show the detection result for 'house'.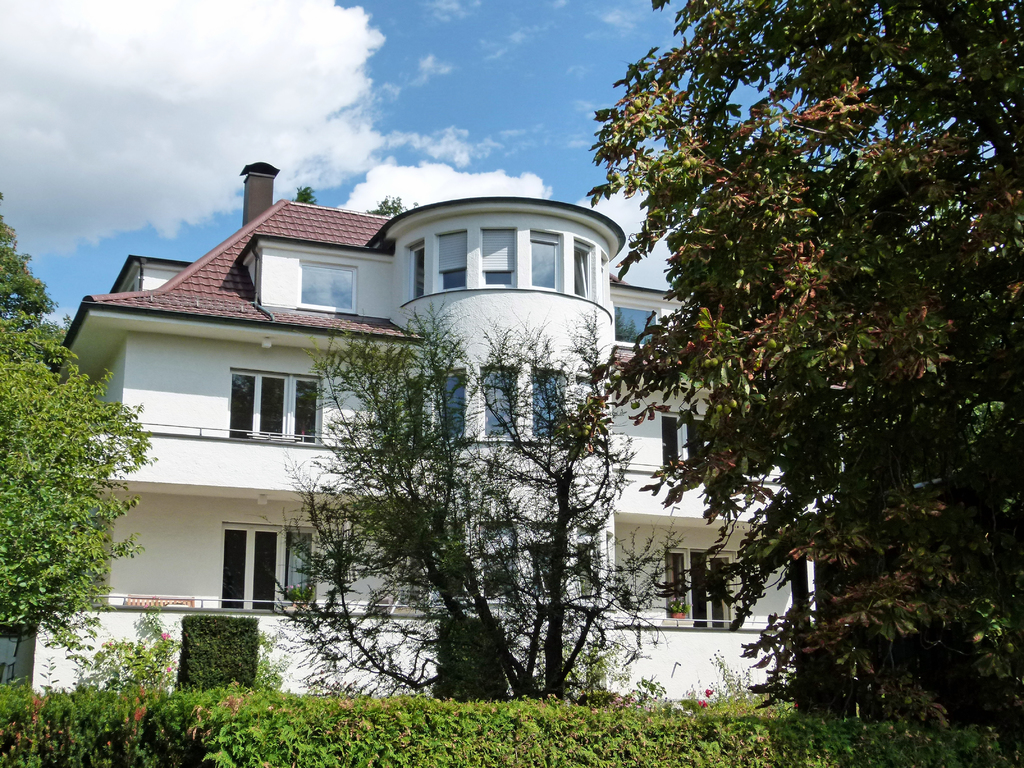
box(15, 161, 827, 716).
